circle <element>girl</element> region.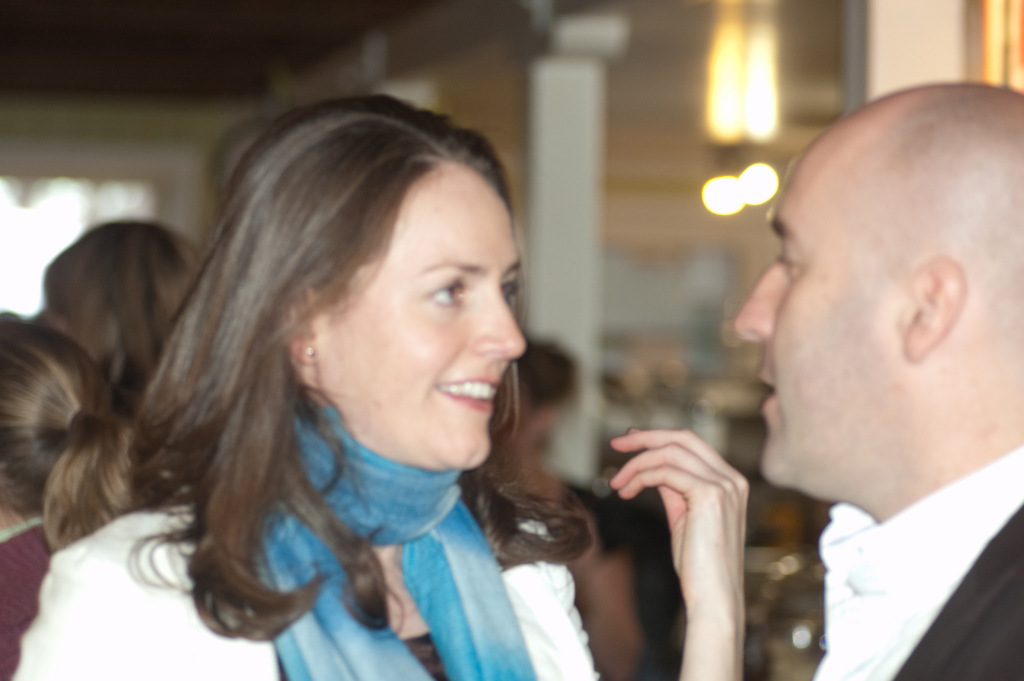
Region: <box>10,88,752,680</box>.
